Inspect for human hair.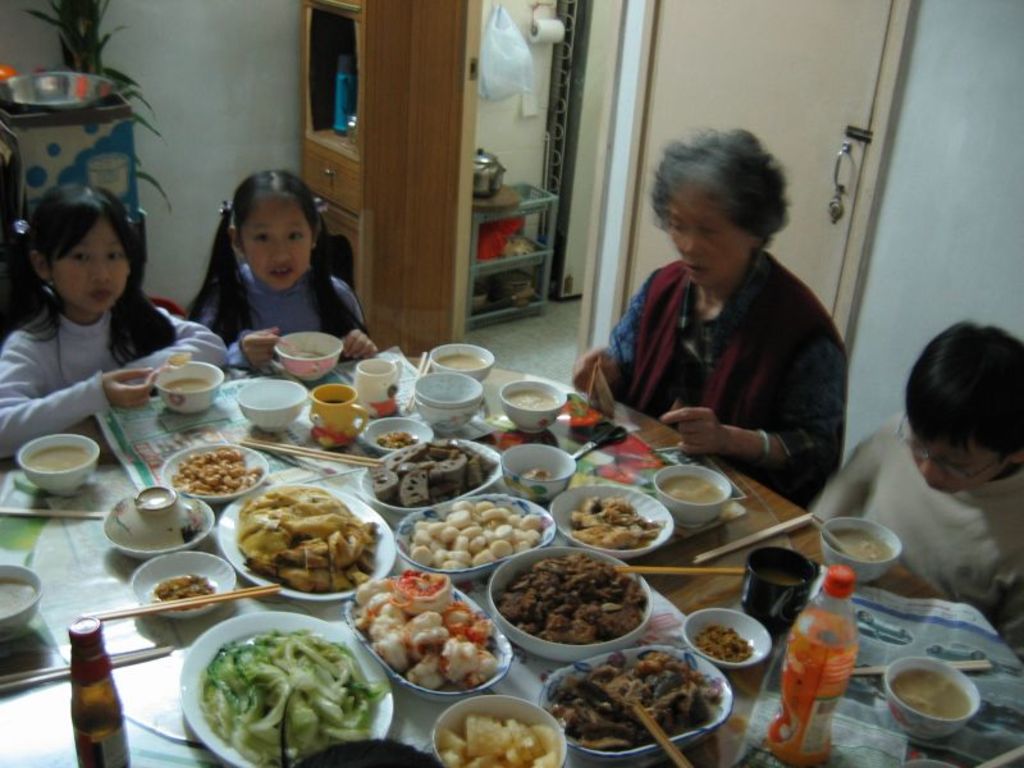
Inspection: crop(654, 131, 795, 280).
